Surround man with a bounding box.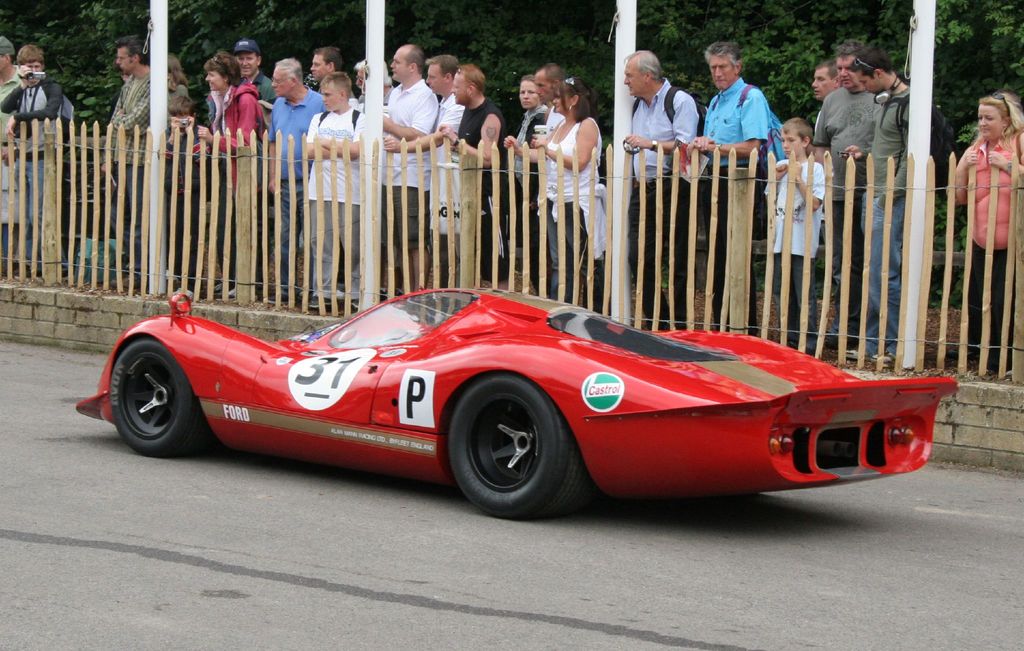
crop(849, 45, 917, 374).
